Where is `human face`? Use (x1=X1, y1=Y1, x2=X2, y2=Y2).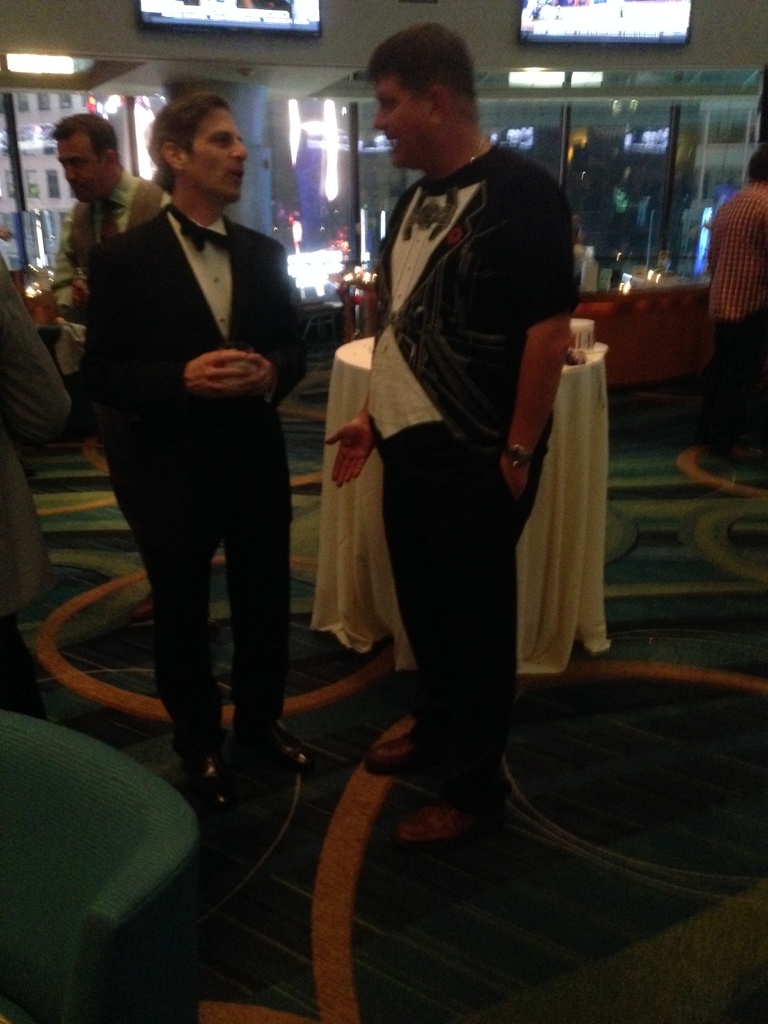
(x1=187, y1=113, x2=248, y2=195).
